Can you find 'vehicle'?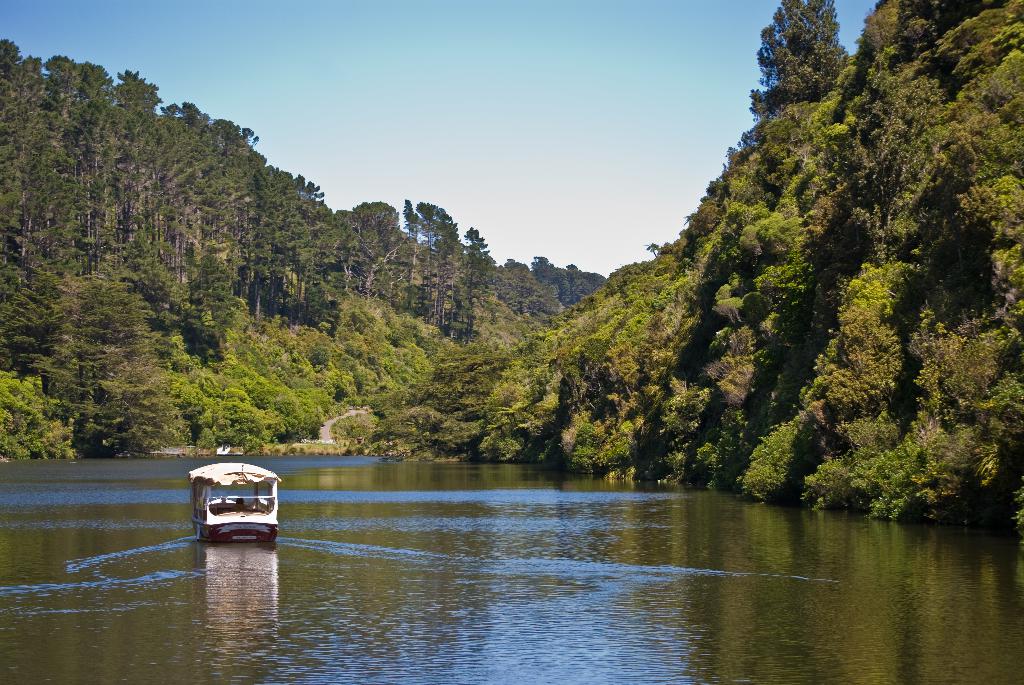
Yes, bounding box: select_region(187, 448, 291, 549).
